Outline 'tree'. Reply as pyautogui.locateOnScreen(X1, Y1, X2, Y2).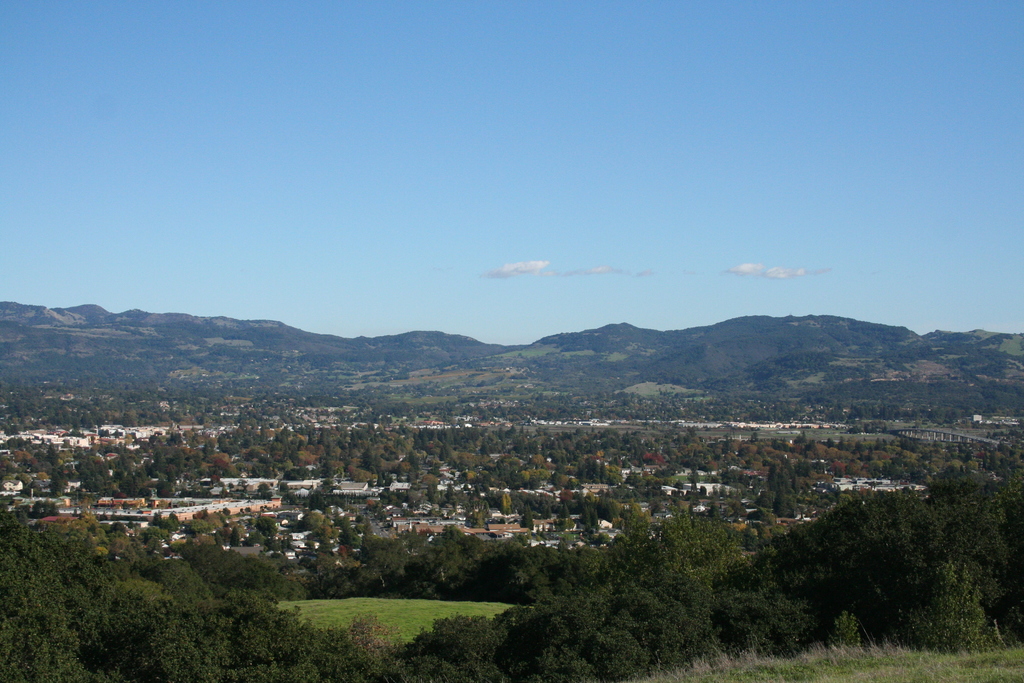
pyautogui.locateOnScreen(263, 539, 285, 553).
